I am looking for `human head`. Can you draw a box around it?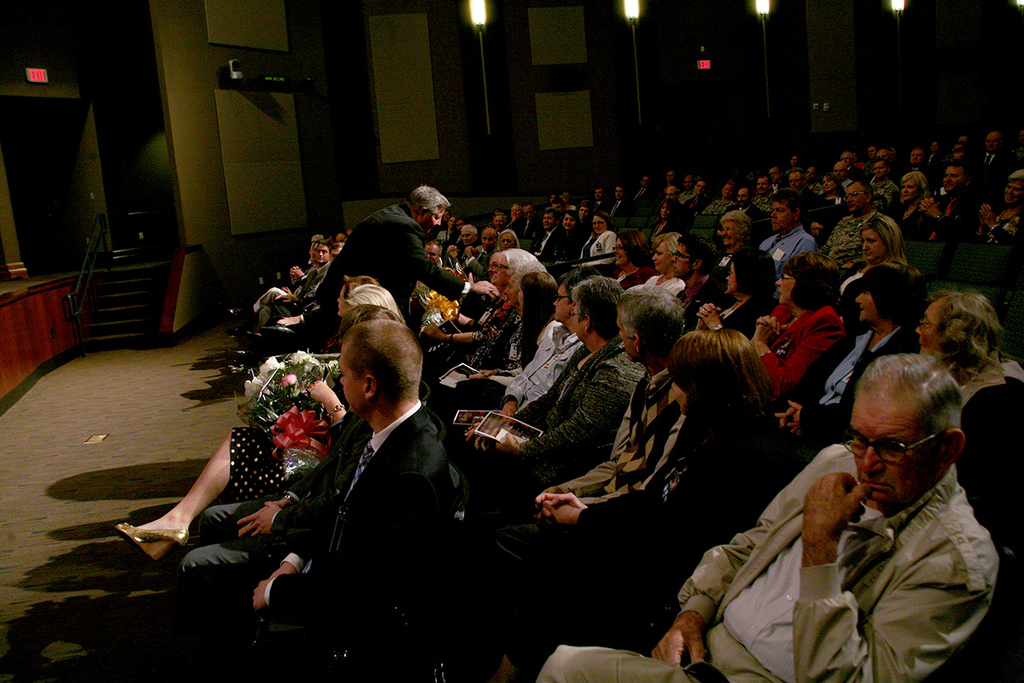
Sure, the bounding box is Rect(661, 200, 670, 220).
